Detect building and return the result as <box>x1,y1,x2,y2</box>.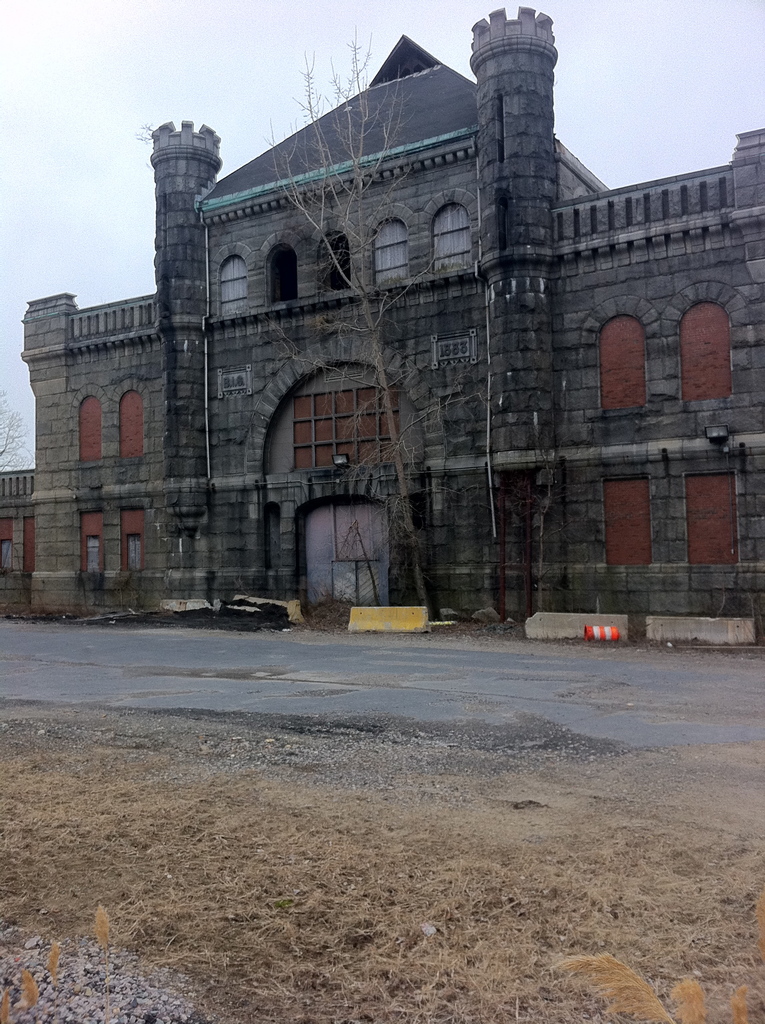
<box>0,3,764,626</box>.
